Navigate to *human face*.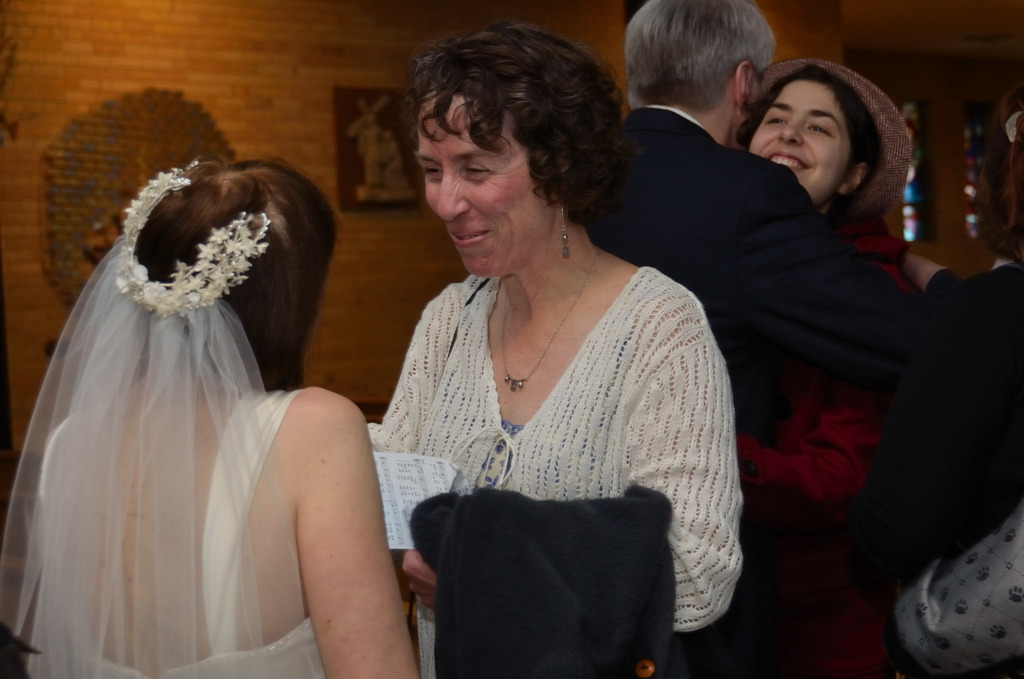
Navigation target: [left=417, top=107, right=547, bottom=276].
